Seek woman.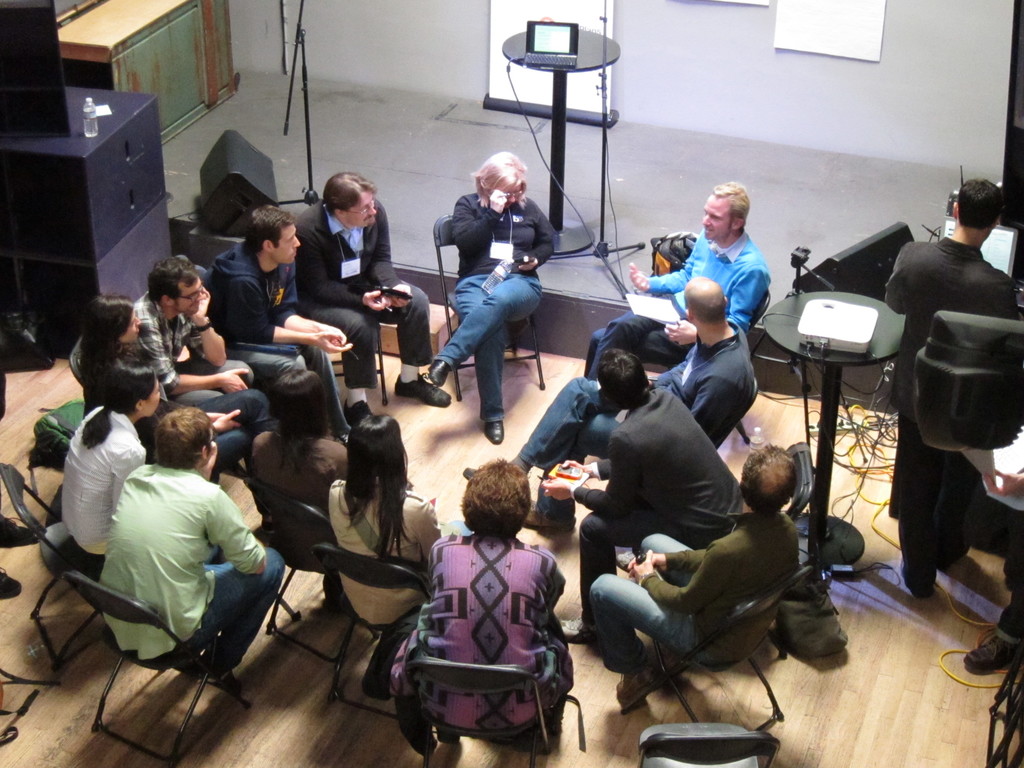
bbox=[76, 299, 138, 420].
